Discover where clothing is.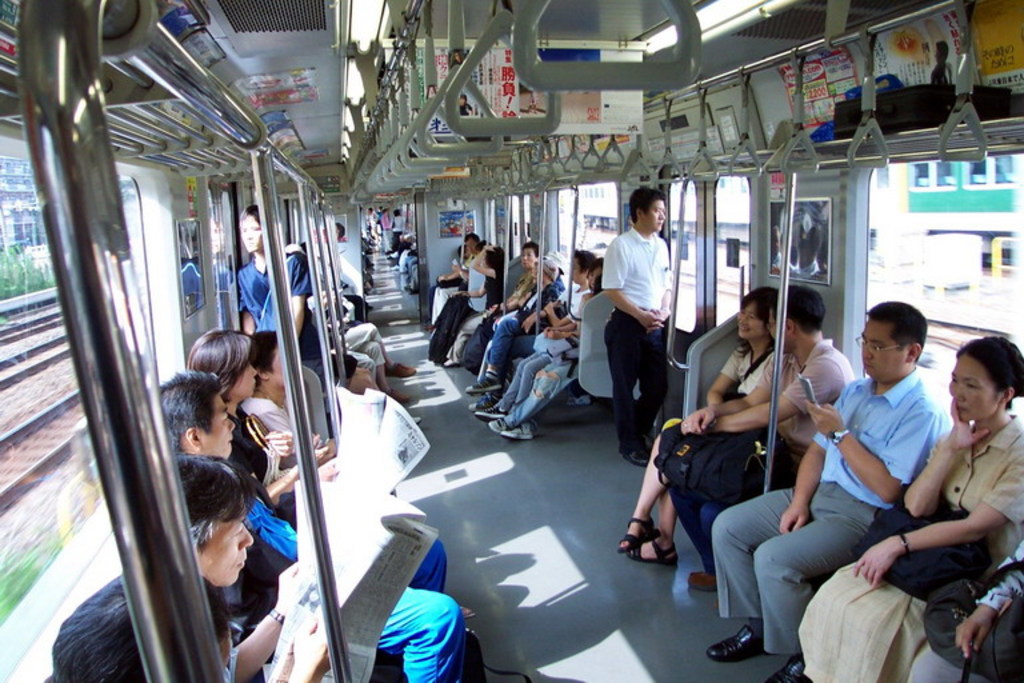
Discovered at box(801, 414, 1023, 682).
